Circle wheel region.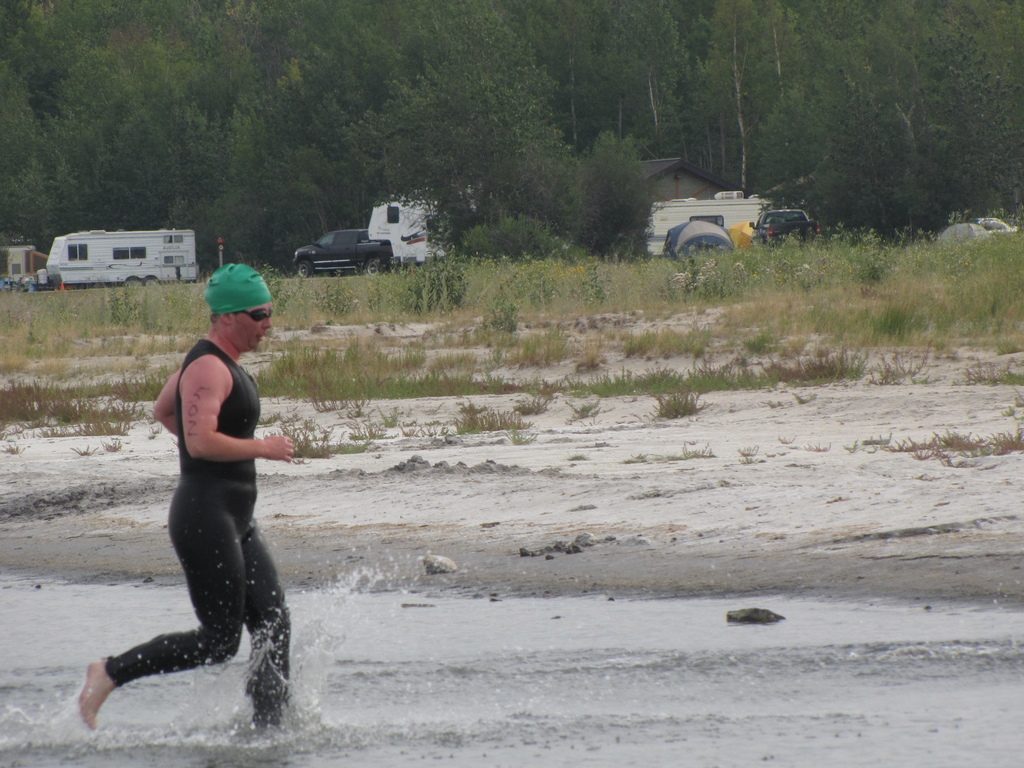
Region: l=123, t=273, r=145, b=288.
